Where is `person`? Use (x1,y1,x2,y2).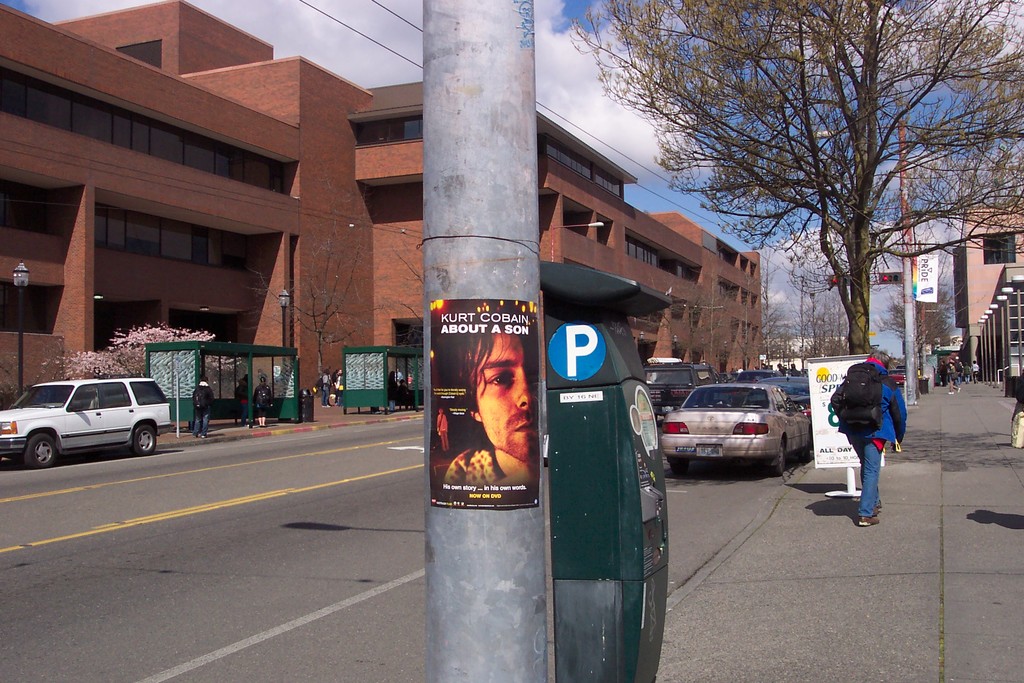
(792,363,801,377).
